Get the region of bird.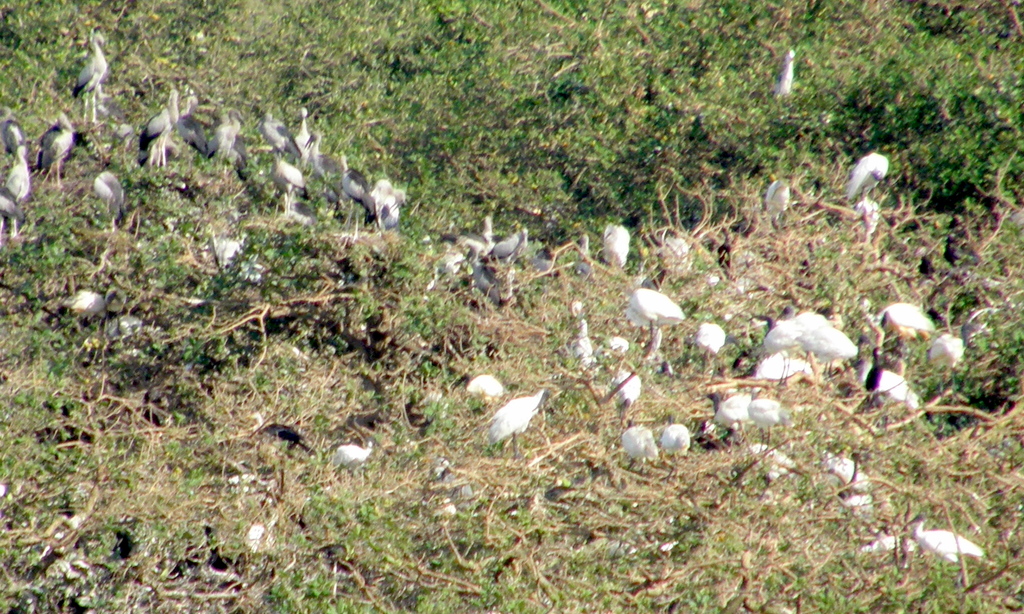
detection(420, 451, 486, 505).
